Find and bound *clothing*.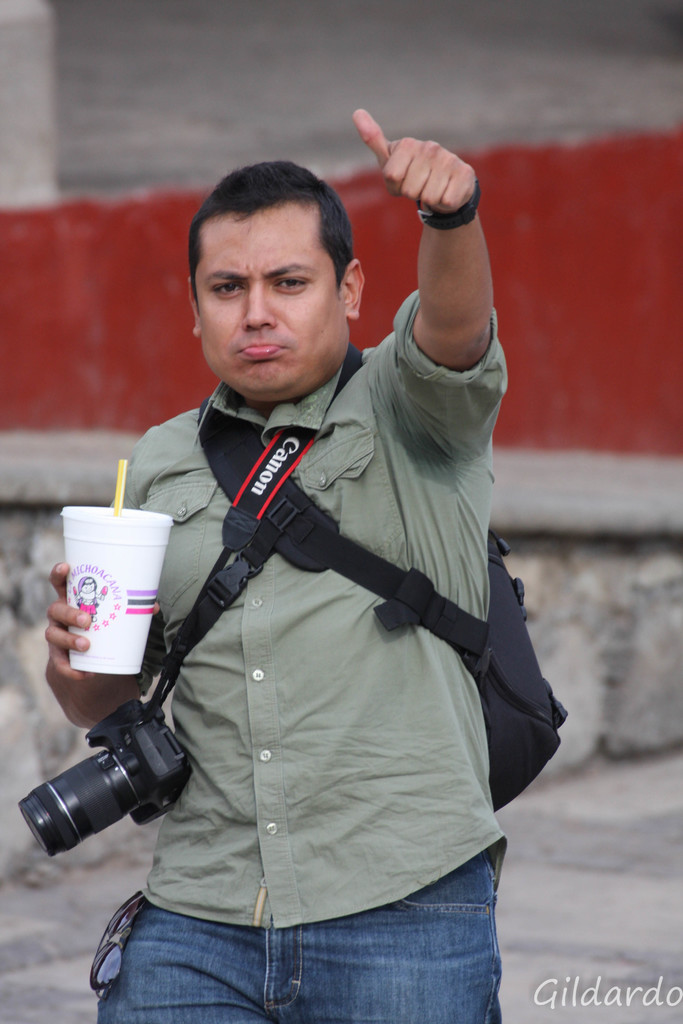
Bound: bbox=(113, 260, 516, 1023).
